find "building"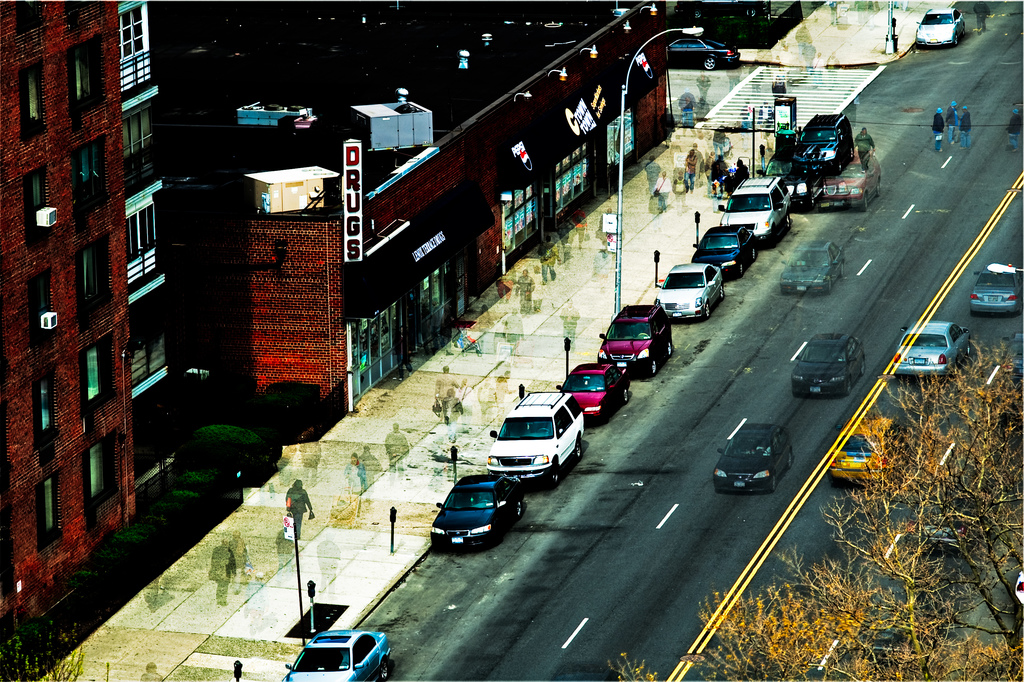
l=122, t=0, r=179, b=488
